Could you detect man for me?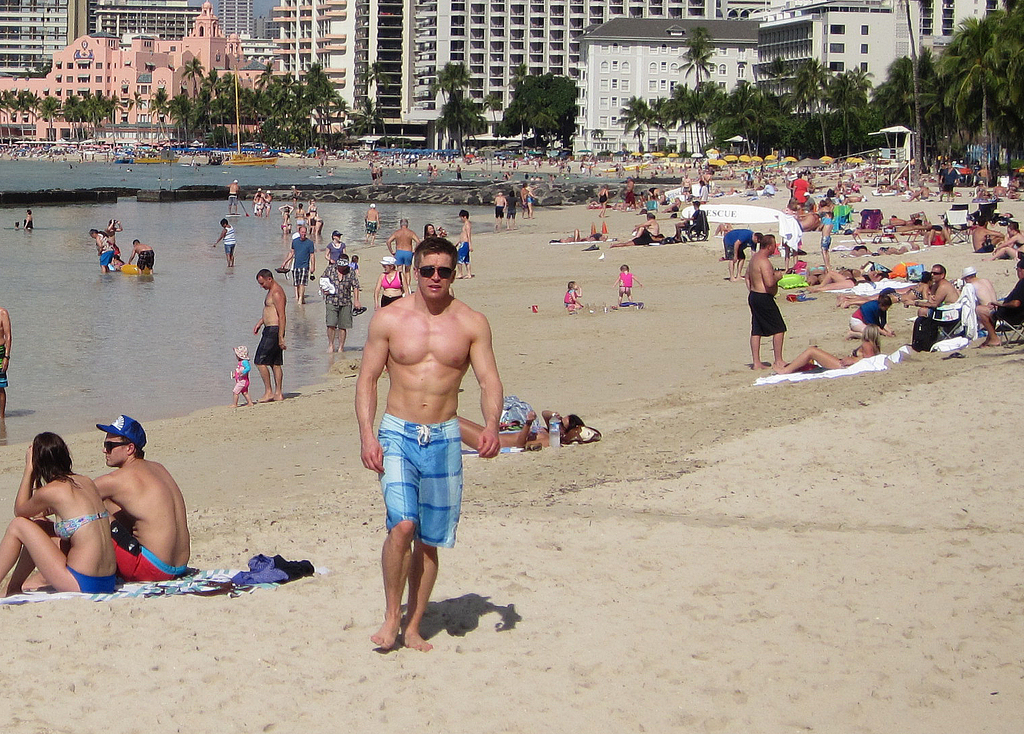
Detection result: <region>252, 260, 293, 413</region>.
